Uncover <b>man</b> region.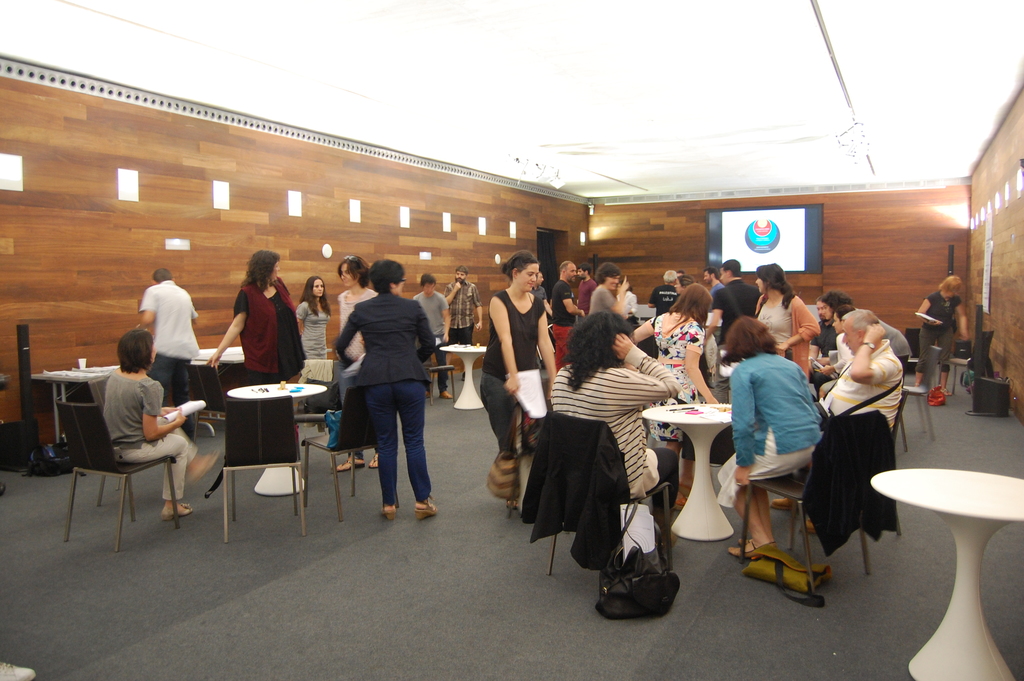
Uncovered: rect(447, 267, 486, 388).
